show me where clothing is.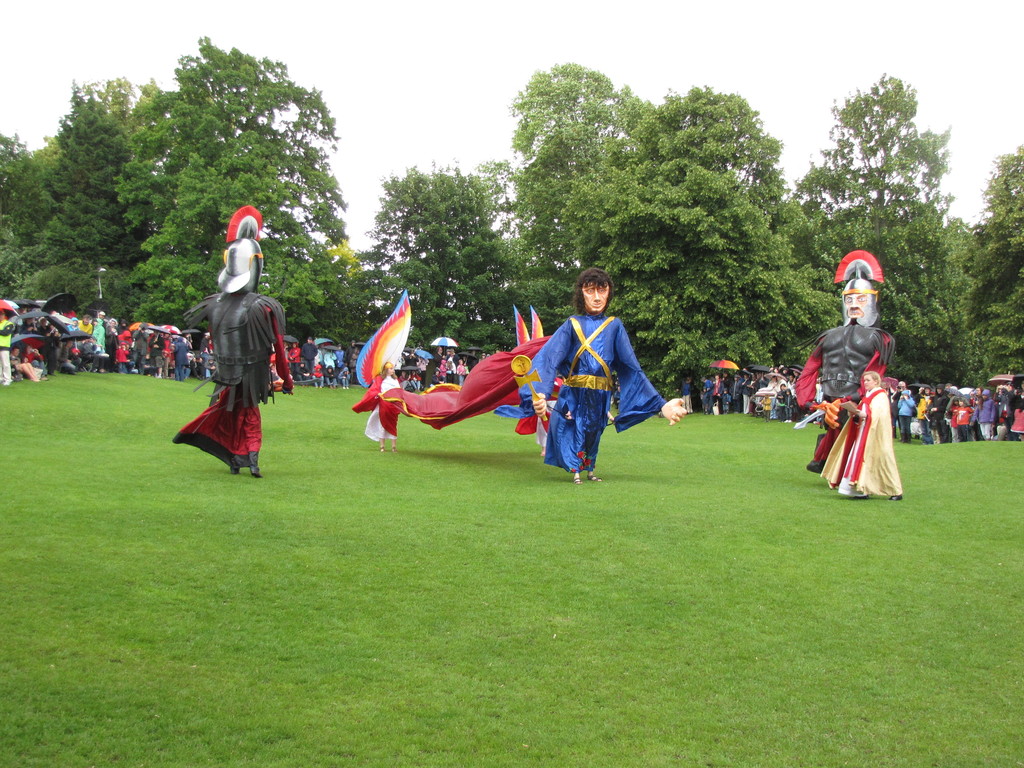
clothing is at detection(358, 287, 412, 444).
